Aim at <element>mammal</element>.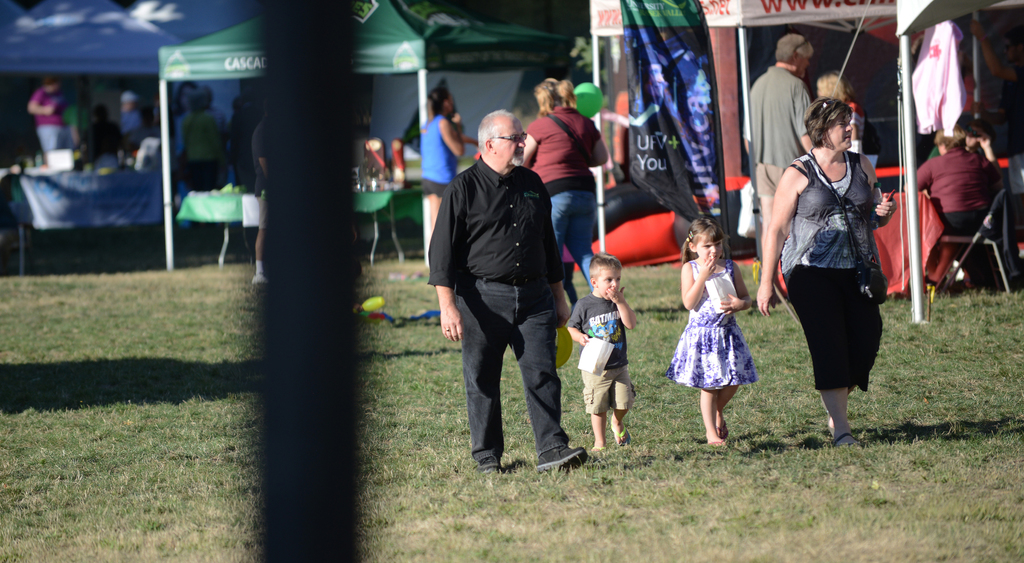
Aimed at bbox=(568, 254, 636, 455).
